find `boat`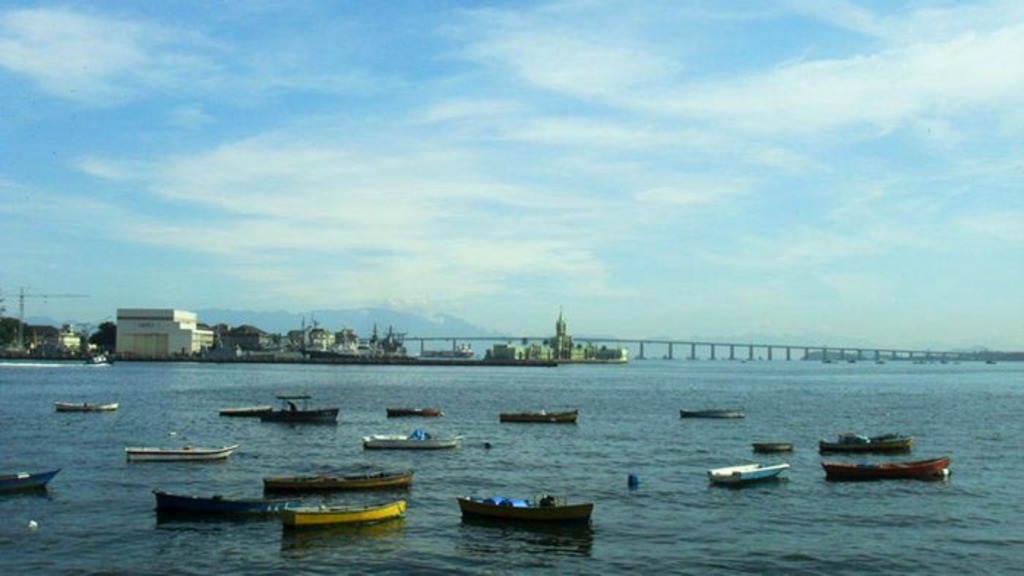
region(83, 352, 116, 365)
